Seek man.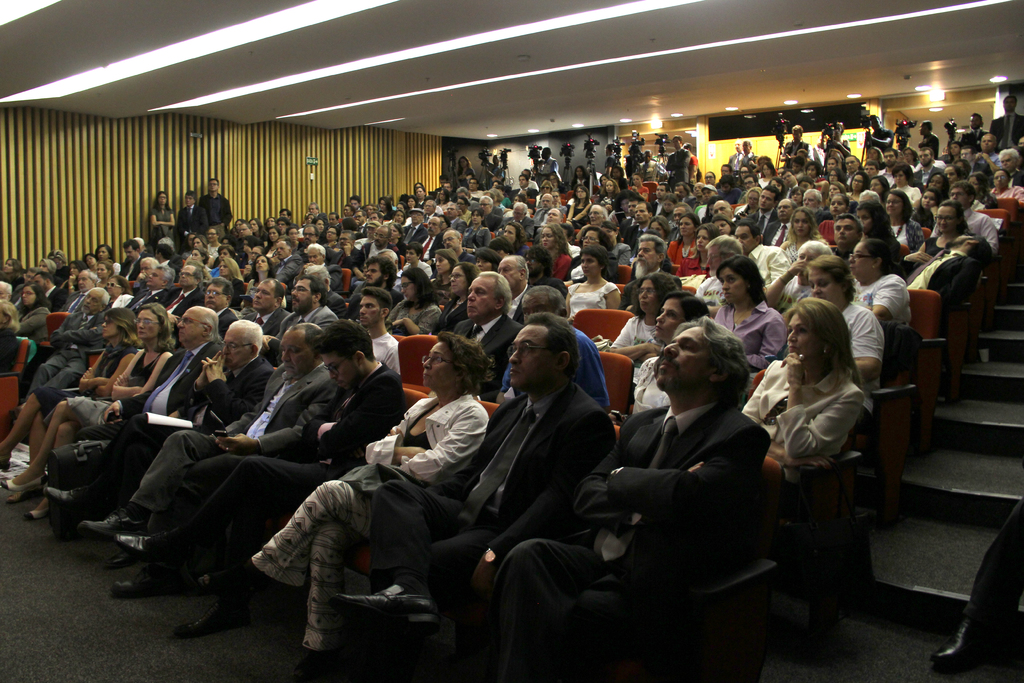
721, 167, 745, 190.
